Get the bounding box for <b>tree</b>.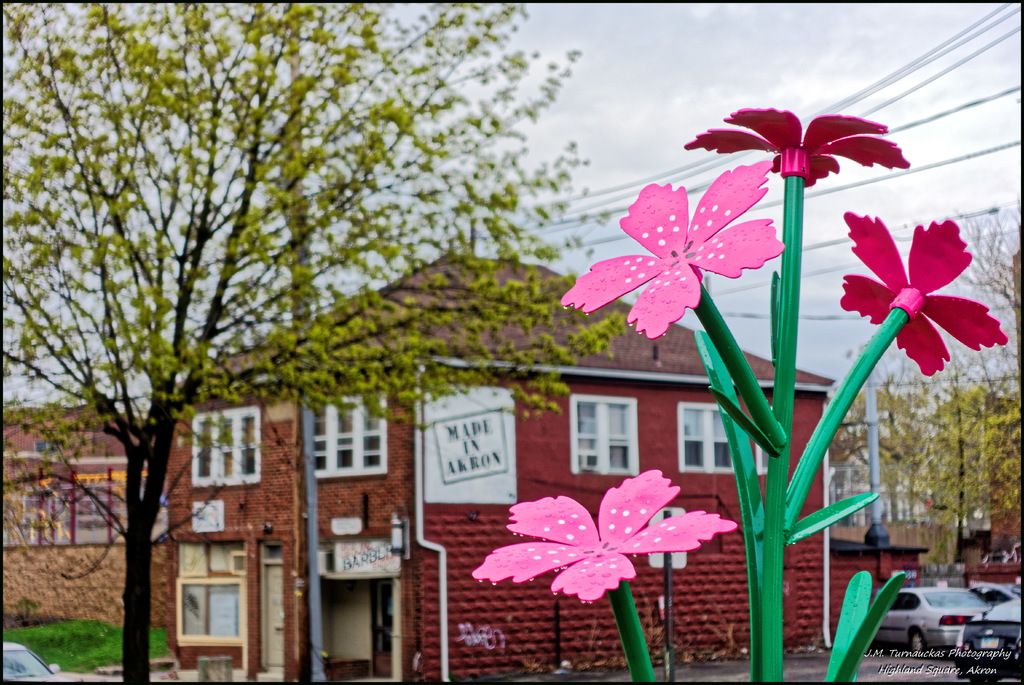
BBox(28, 0, 809, 647).
